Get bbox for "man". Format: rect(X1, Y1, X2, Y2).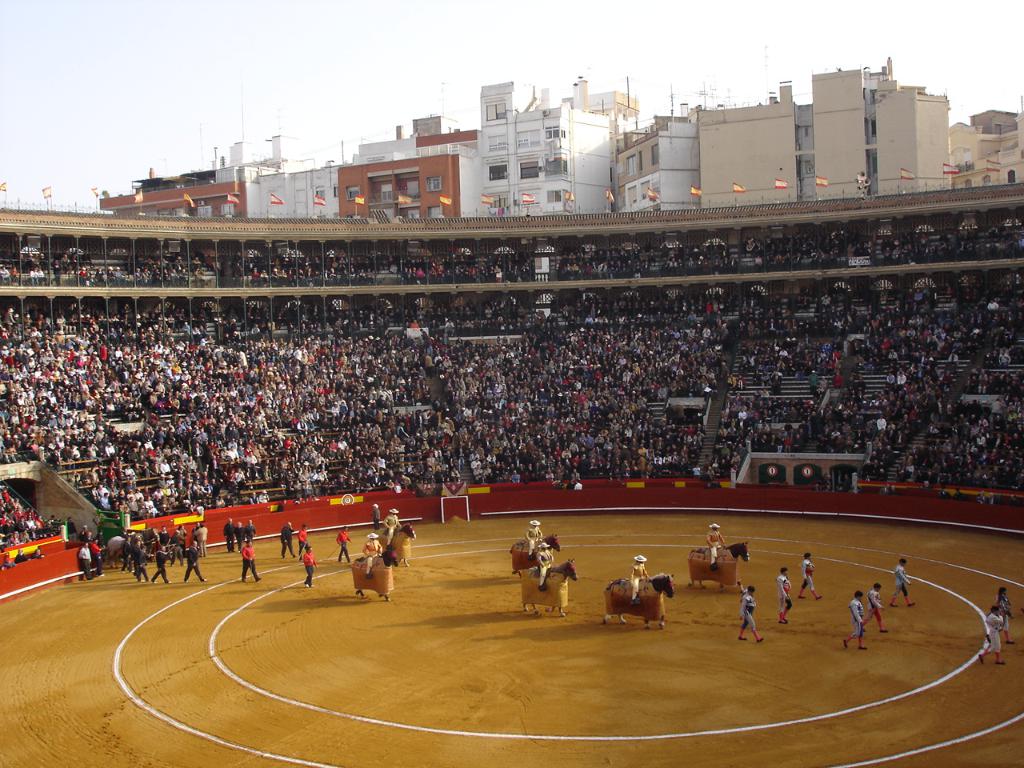
rect(182, 538, 210, 582).
